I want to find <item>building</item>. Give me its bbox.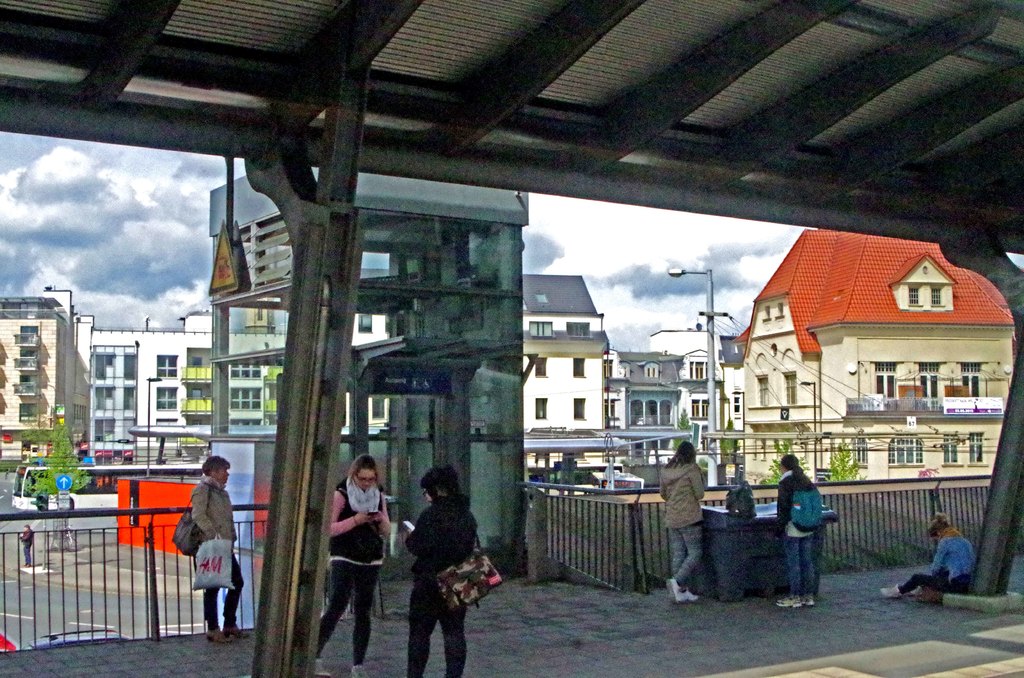
<region>728, 227, 1018, 487</region>.
